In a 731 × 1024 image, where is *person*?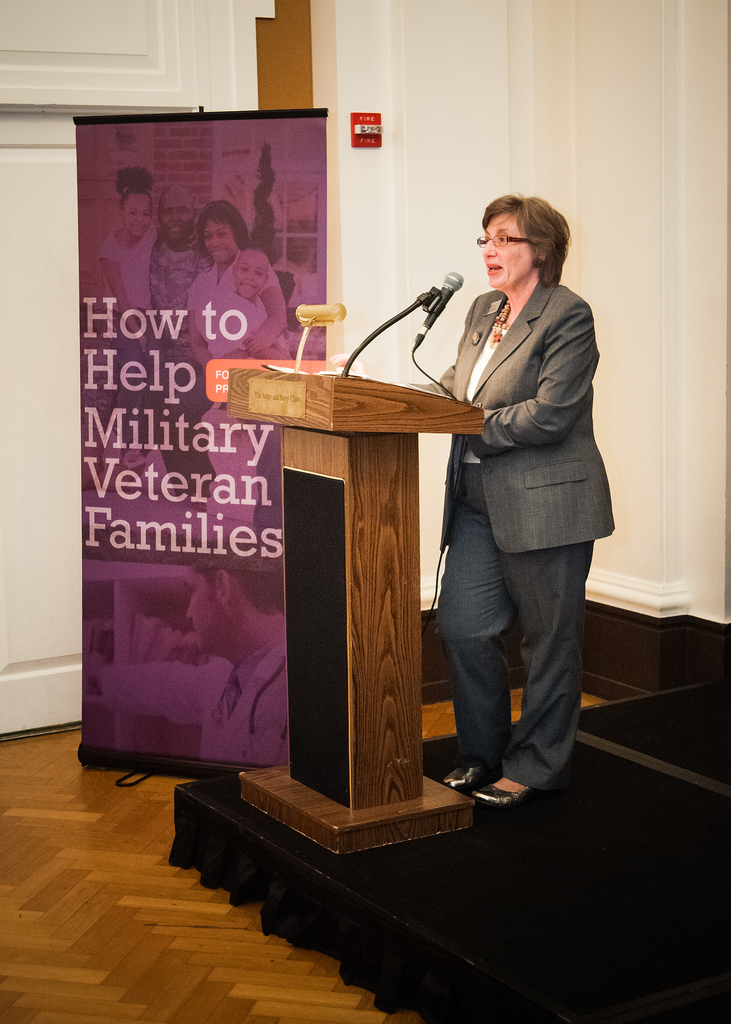
BBox(426, 152, 620, 847).
